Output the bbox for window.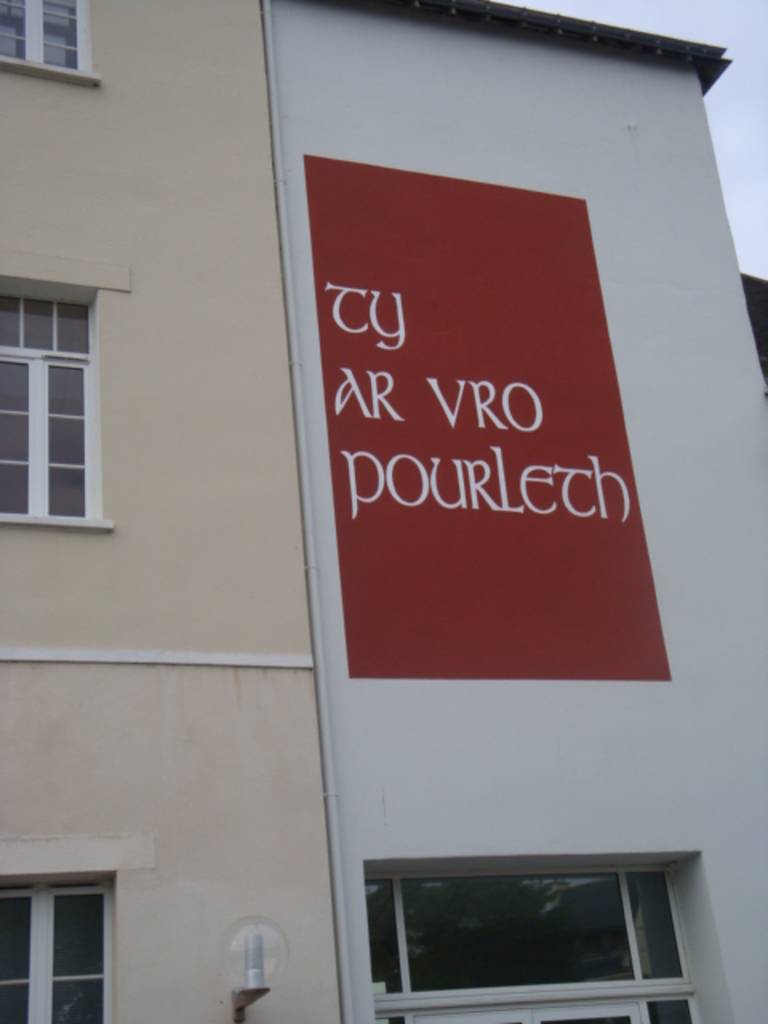
BBox(0, 842, 158, 1022).
